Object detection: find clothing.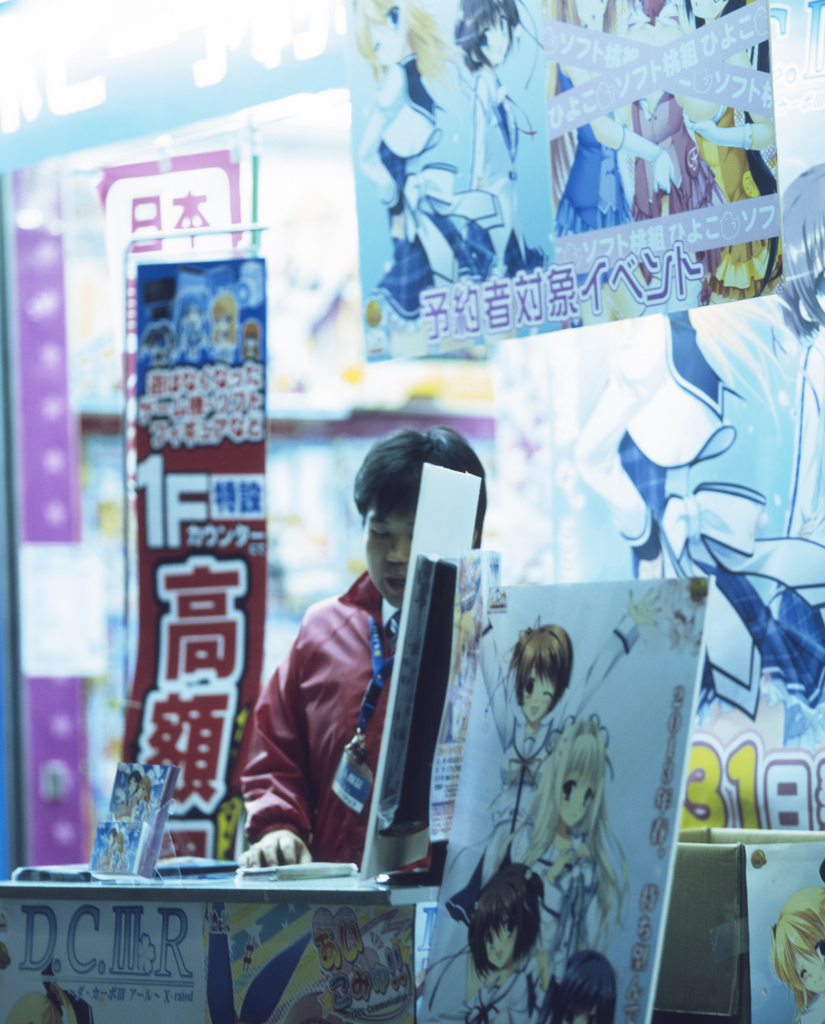
pyautogui.locateOnScreen(363, 51, 506, 312).
